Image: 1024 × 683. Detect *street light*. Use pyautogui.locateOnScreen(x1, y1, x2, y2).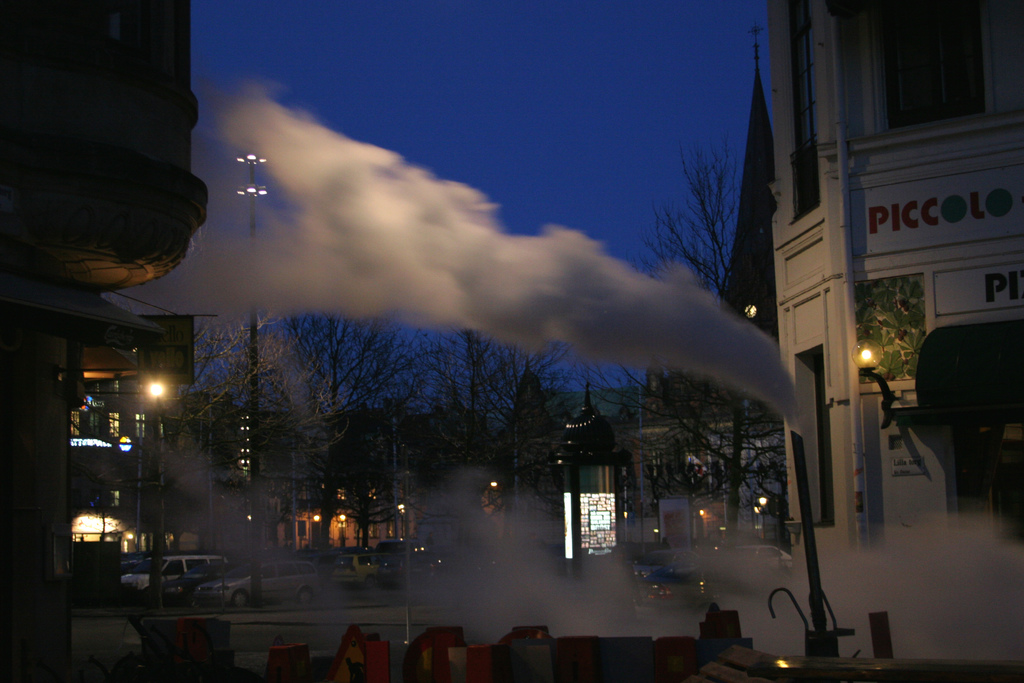
pyautogui.locateOnScreen(142, 375, 167, 609).
